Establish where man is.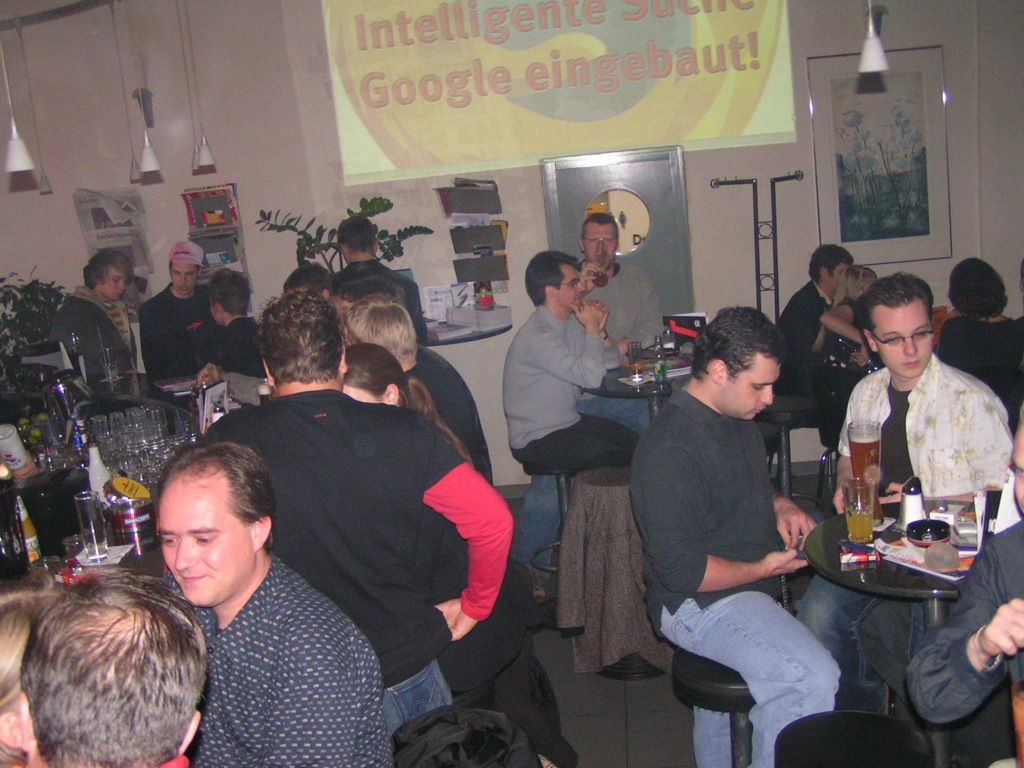
Established at x1=503, y1=251, x2=644, y2=480.
